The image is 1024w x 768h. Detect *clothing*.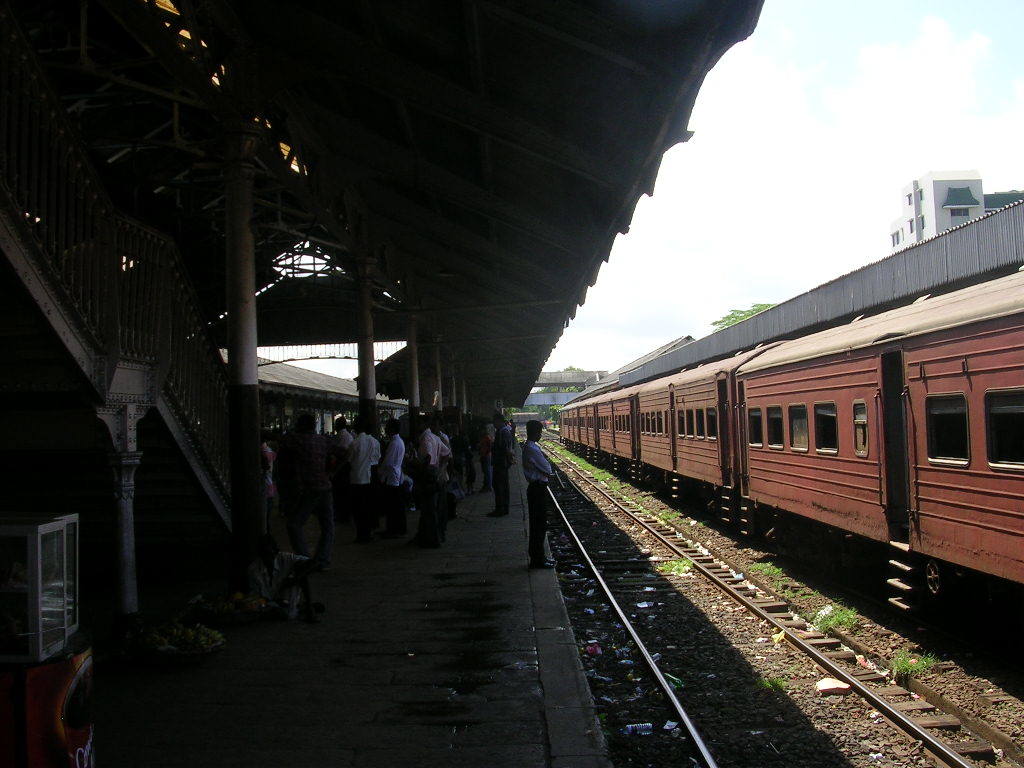
Detection: pyautogui.locateOnScreen(345, 431, 380, 509).
